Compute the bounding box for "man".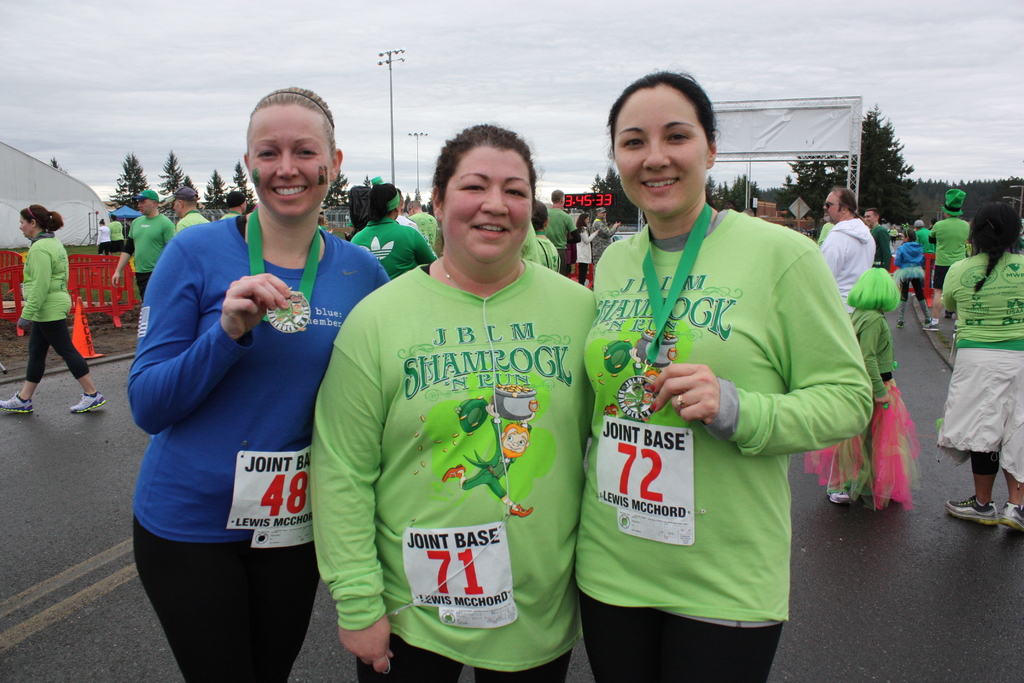
109, 188, 185, 315.
